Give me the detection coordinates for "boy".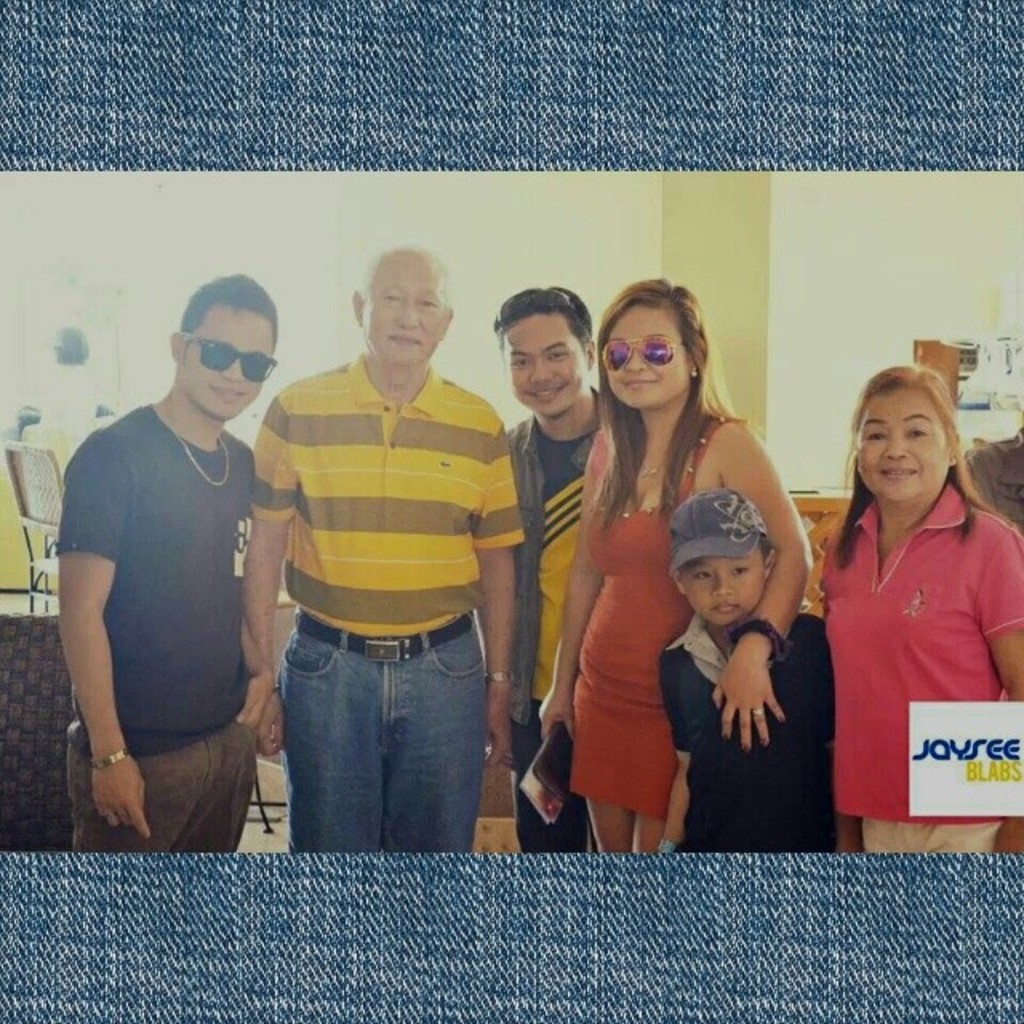
659, 490, 840, 853.
